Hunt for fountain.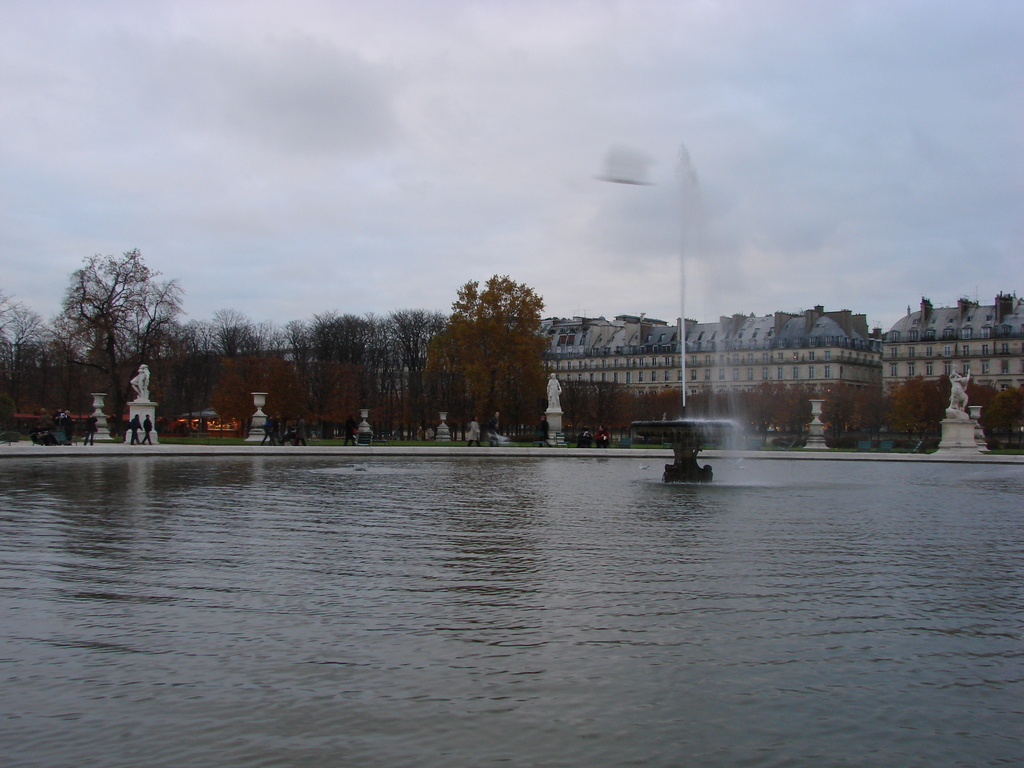
Hunted down at 608/127/788/504.
